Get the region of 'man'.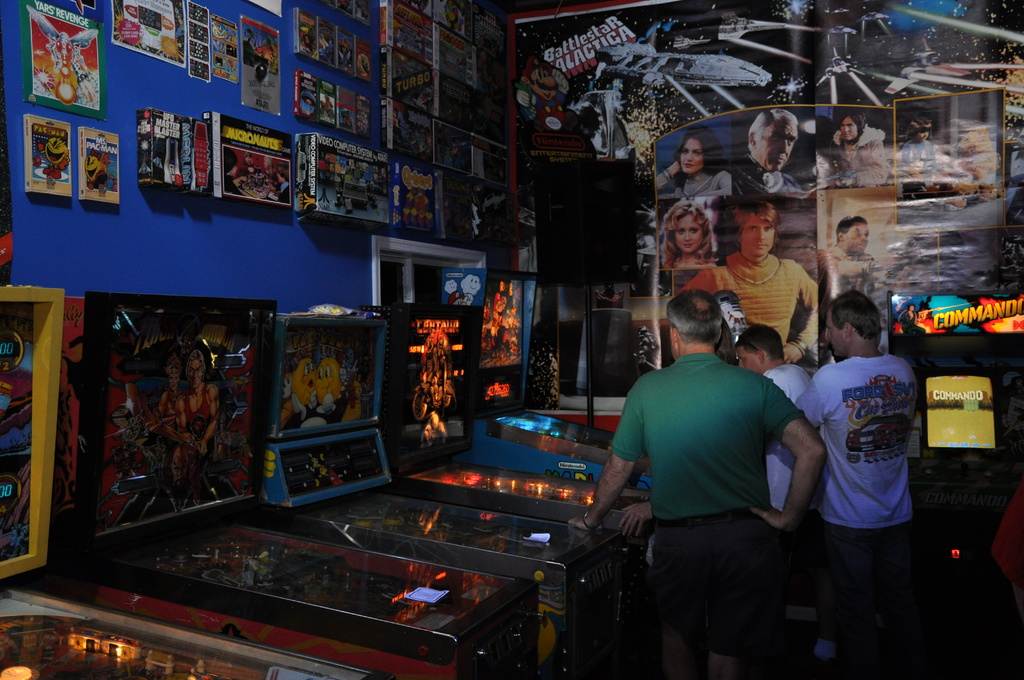
(left=619, top=325, right=812, bottom=679).
